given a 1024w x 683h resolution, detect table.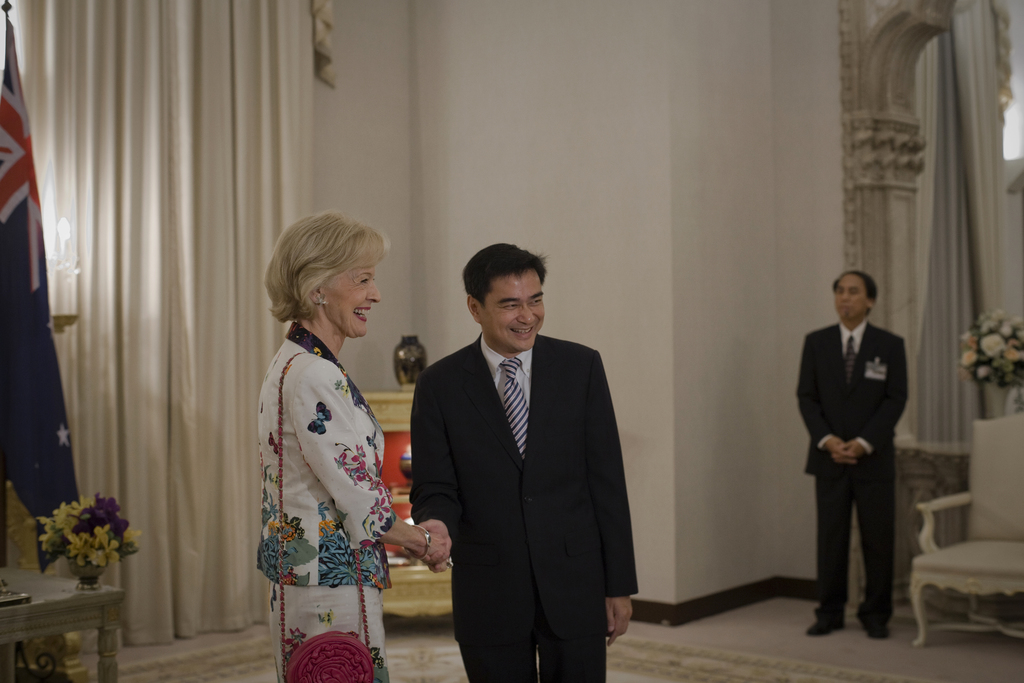
Rect(0, 557, 121, 682).
